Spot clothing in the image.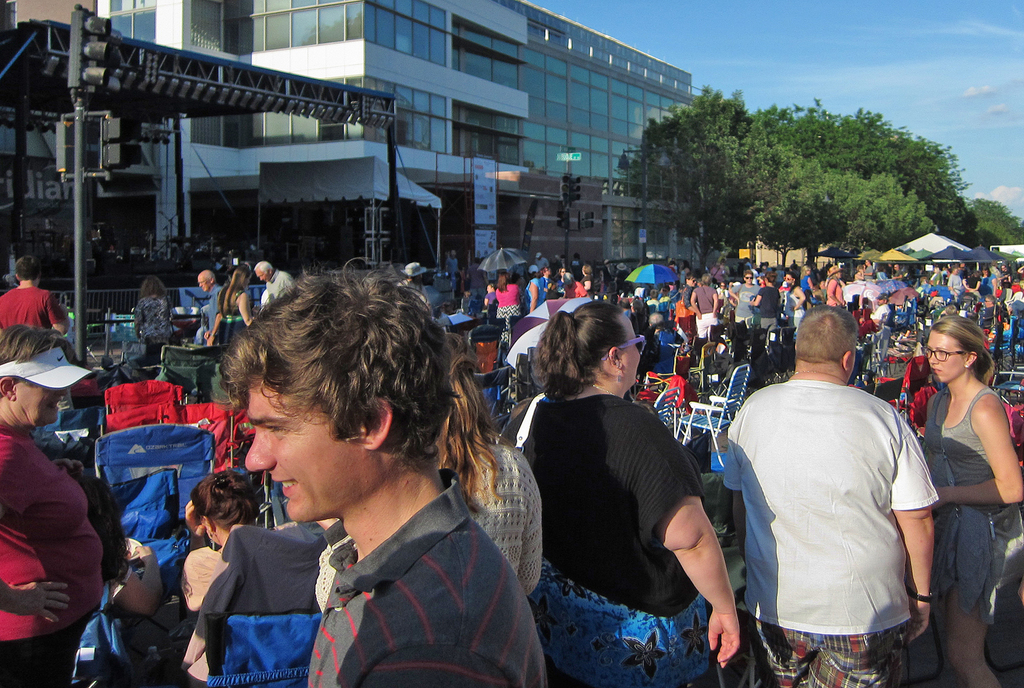
clothing found at x1=918, y1=388, x2=1006, y2=626.
